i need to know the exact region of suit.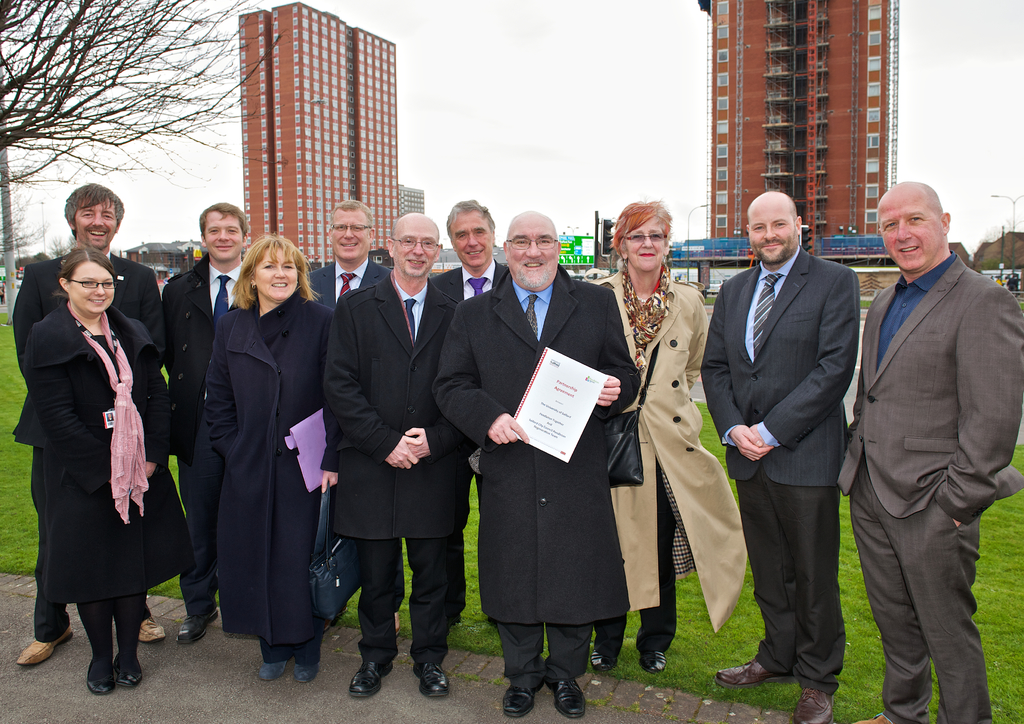
Region: pyautogui.locateOnScreen(433, 263, 511, 618).
